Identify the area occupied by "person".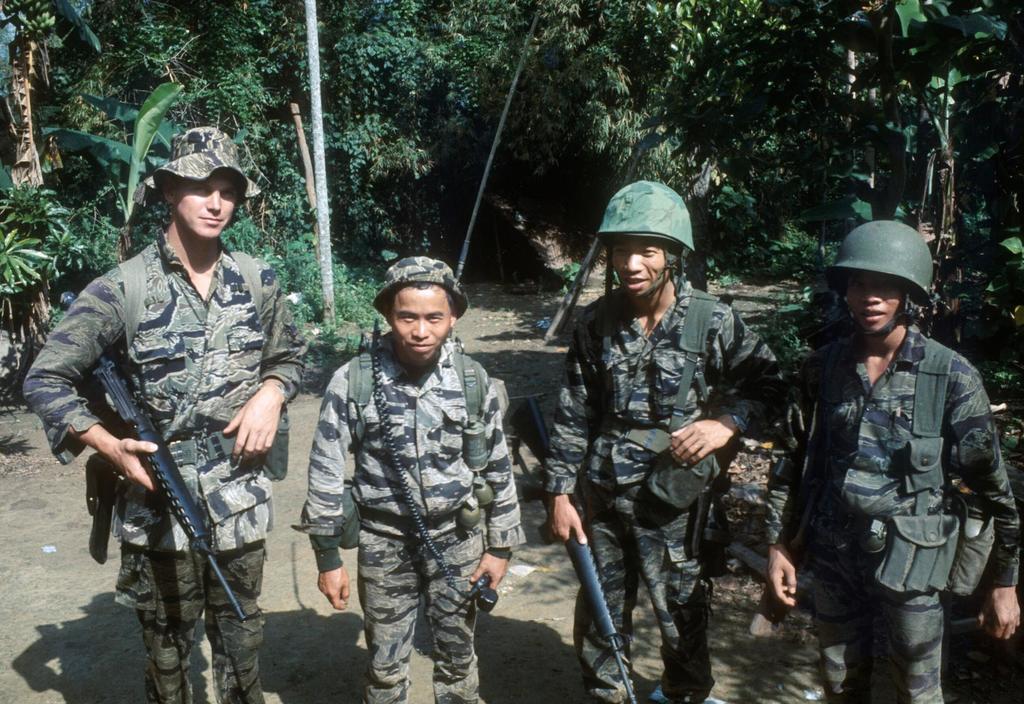
Area: box(22, 126, 308, 703).
